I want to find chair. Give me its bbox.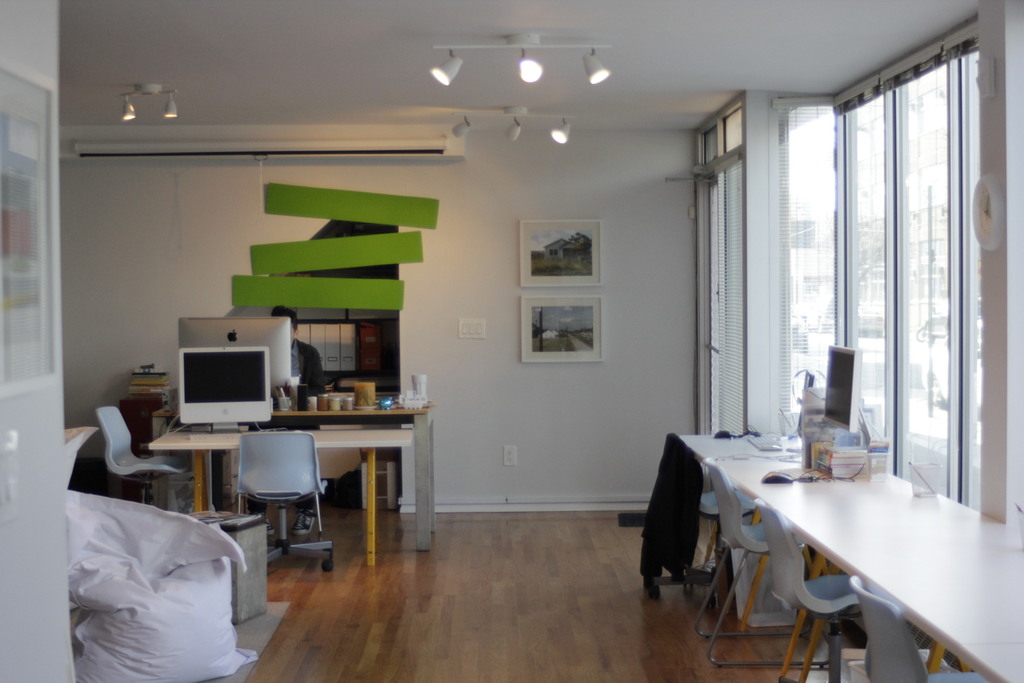
<region>92, 404, 194, 500</region>.
